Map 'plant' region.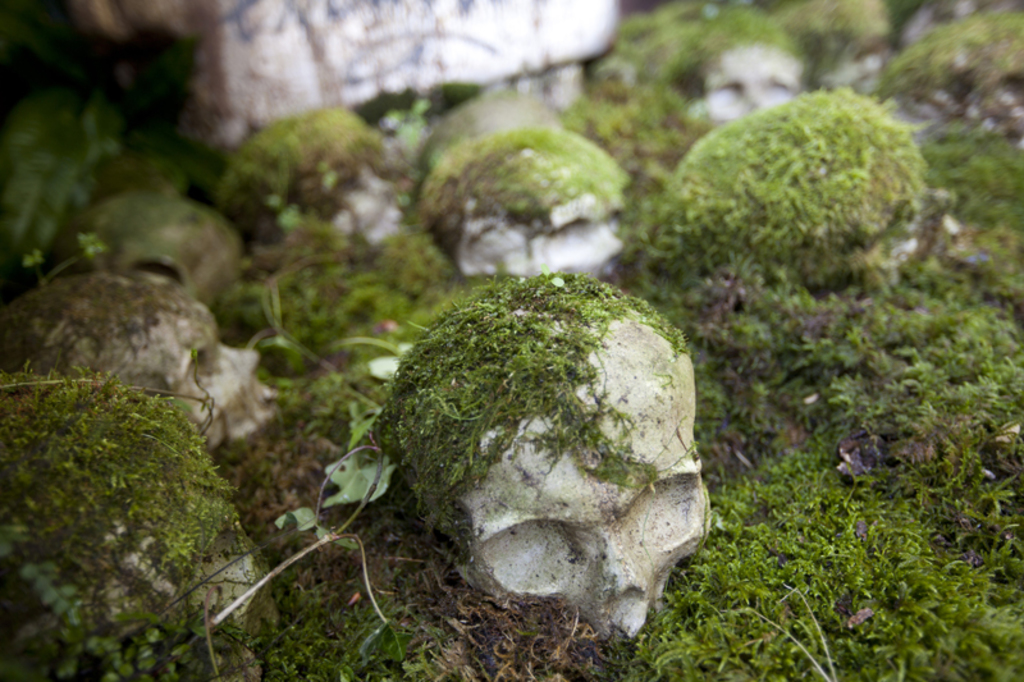
Mapped to {"left": 211, "top": 90, "right": 659, "bottom": 681}.
